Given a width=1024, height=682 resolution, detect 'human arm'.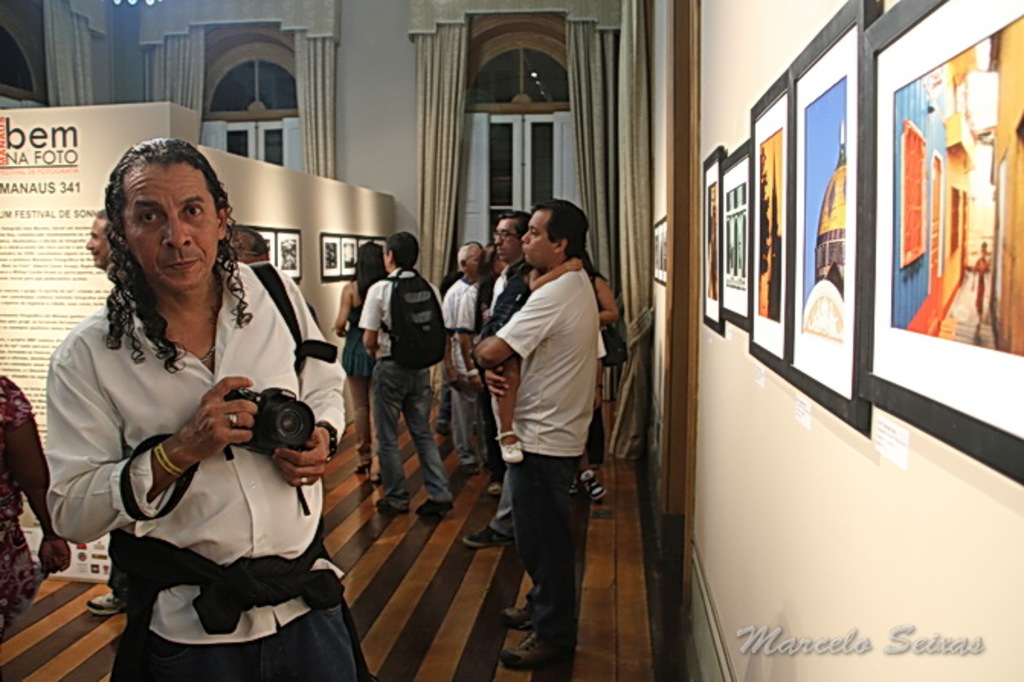
[270,272,346,491].
